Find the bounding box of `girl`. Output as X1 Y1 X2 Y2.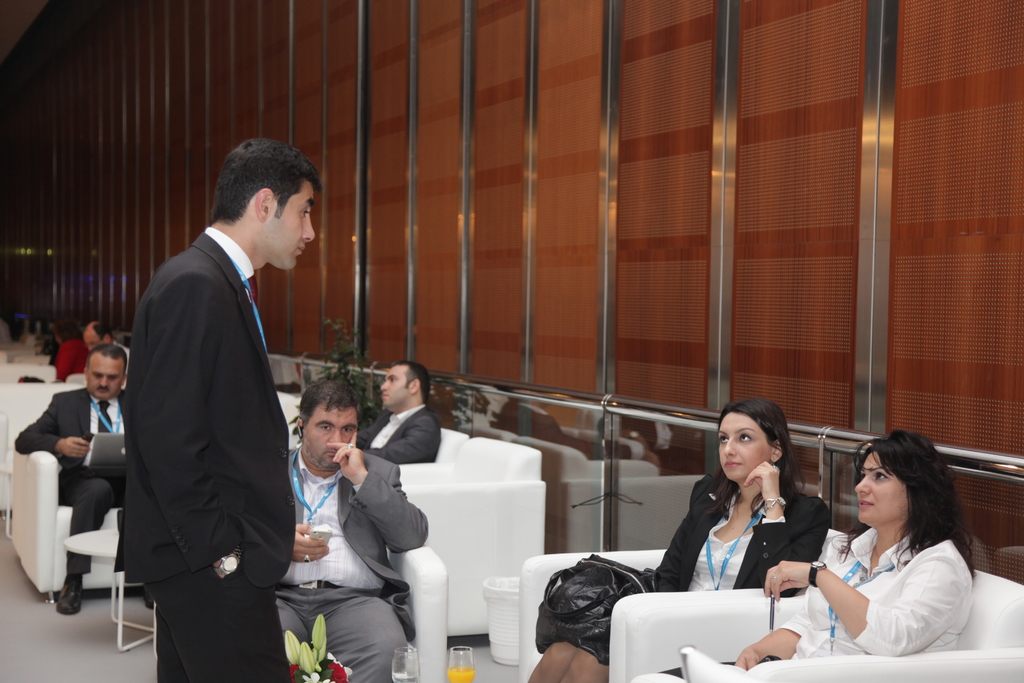
628 431 974 682.
